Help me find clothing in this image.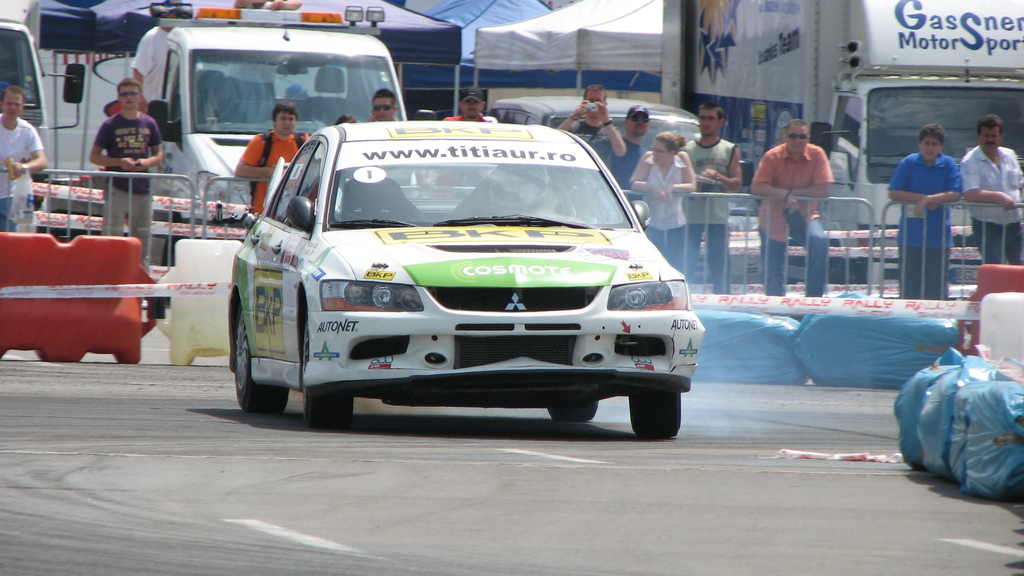
Found it: x1=633 y1=150 x2=692 y2=275.
